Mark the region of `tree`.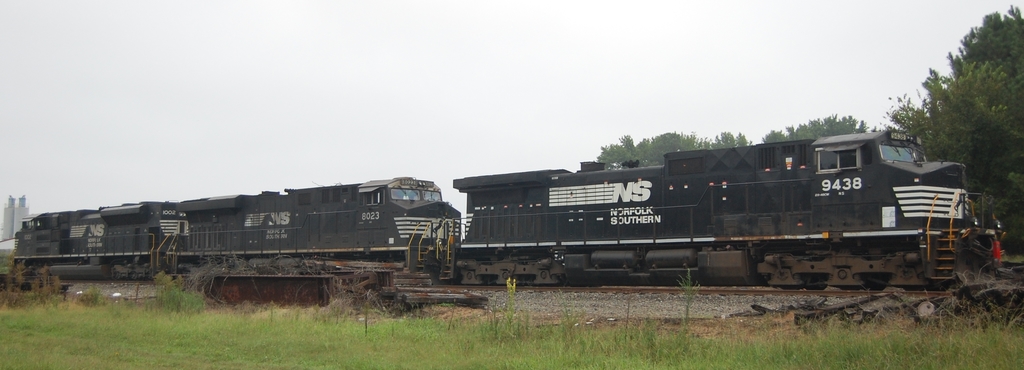
Region: Rect(941, 7, 1023, 86).
